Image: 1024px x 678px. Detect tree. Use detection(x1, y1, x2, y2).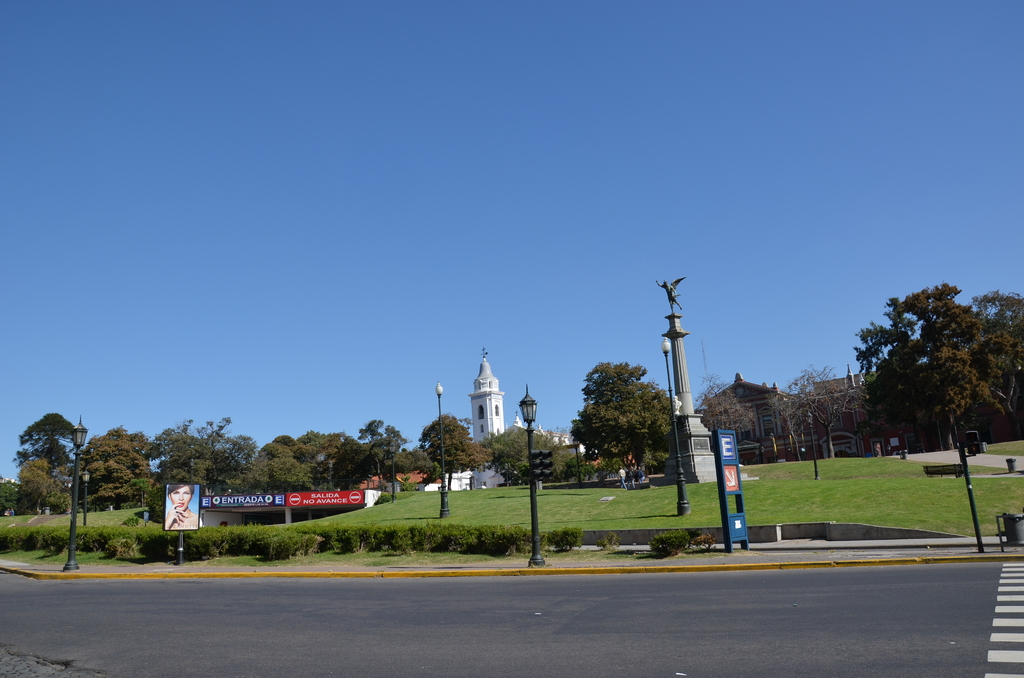
detection(844, 284, 1015, 444).
